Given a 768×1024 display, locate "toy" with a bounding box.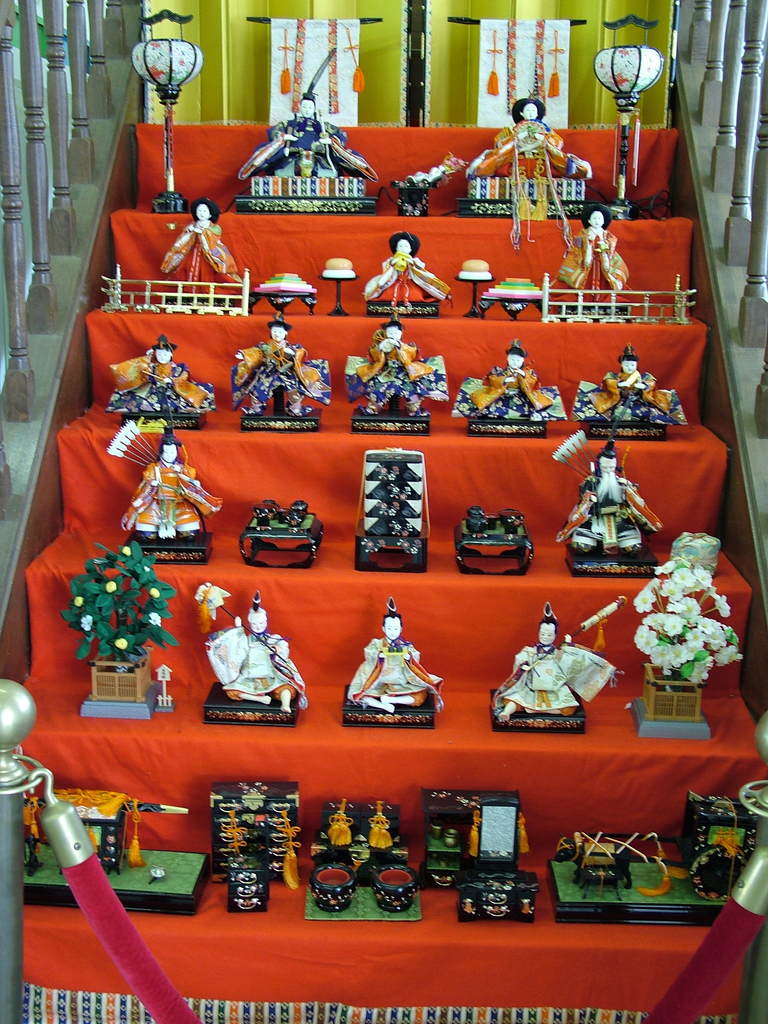
Located: region(243, 271, 322, 326).
